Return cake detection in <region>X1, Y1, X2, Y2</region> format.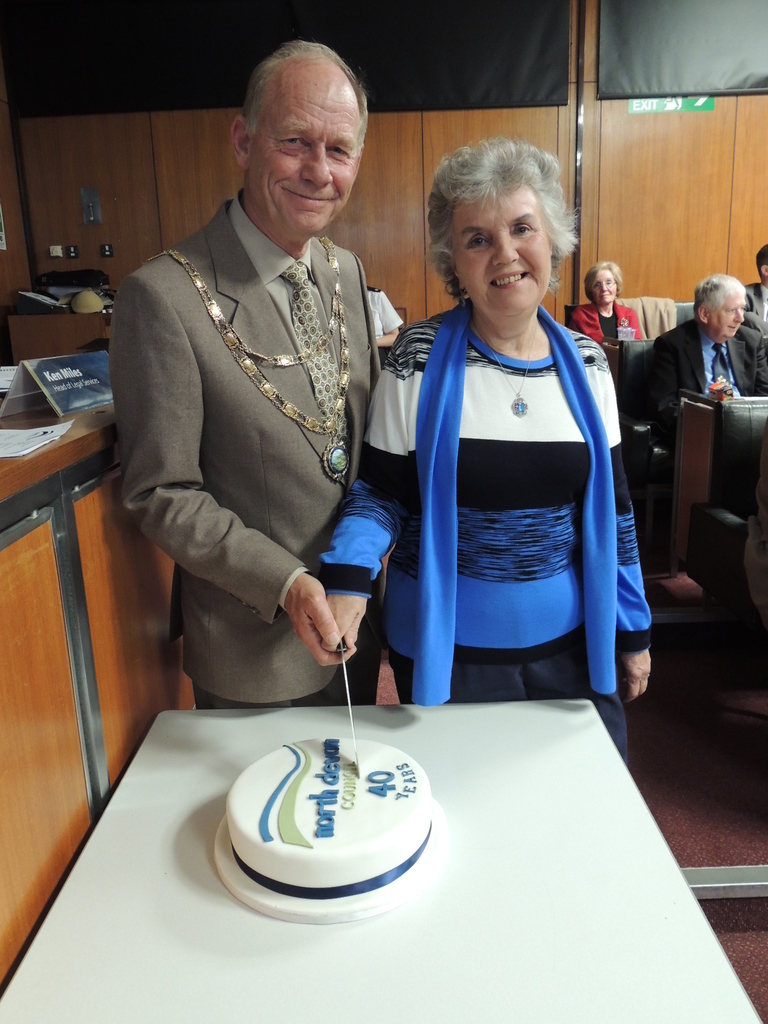
<region>214, 733, 453, 922</region>.
